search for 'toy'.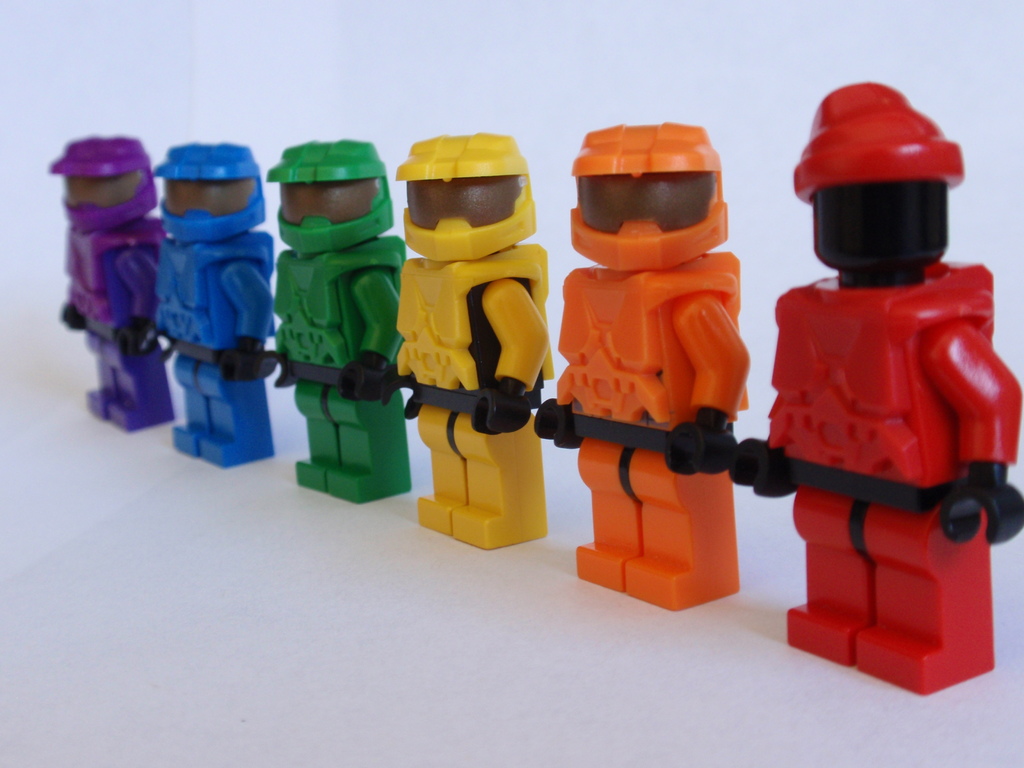
Found at 58,132,162,426.
